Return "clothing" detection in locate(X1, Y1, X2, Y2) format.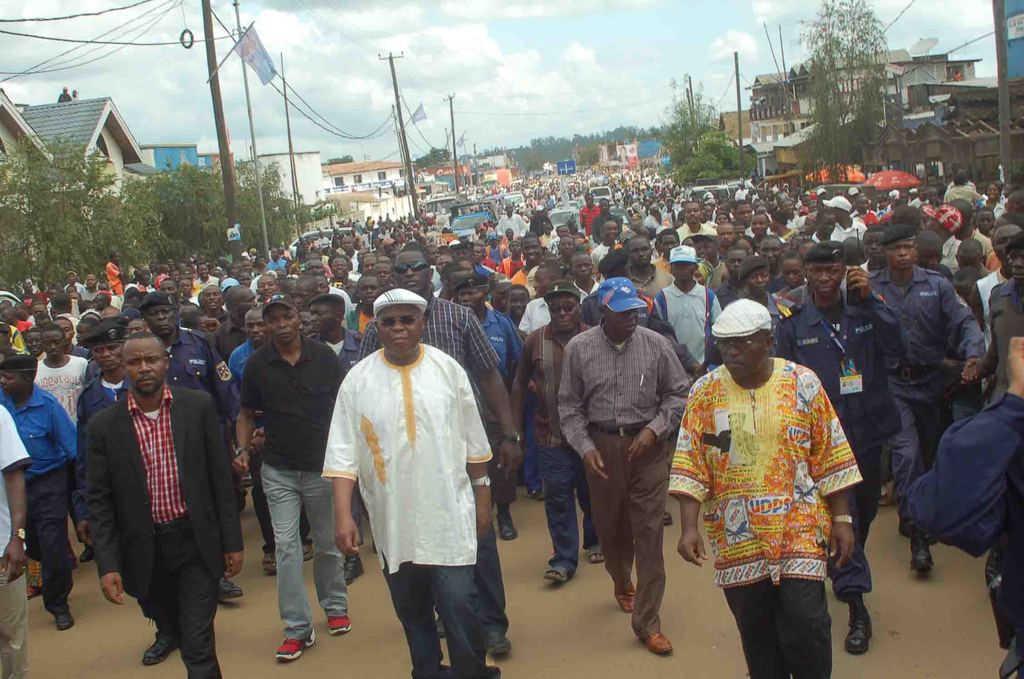
locate(682, 341, 871, 648).
